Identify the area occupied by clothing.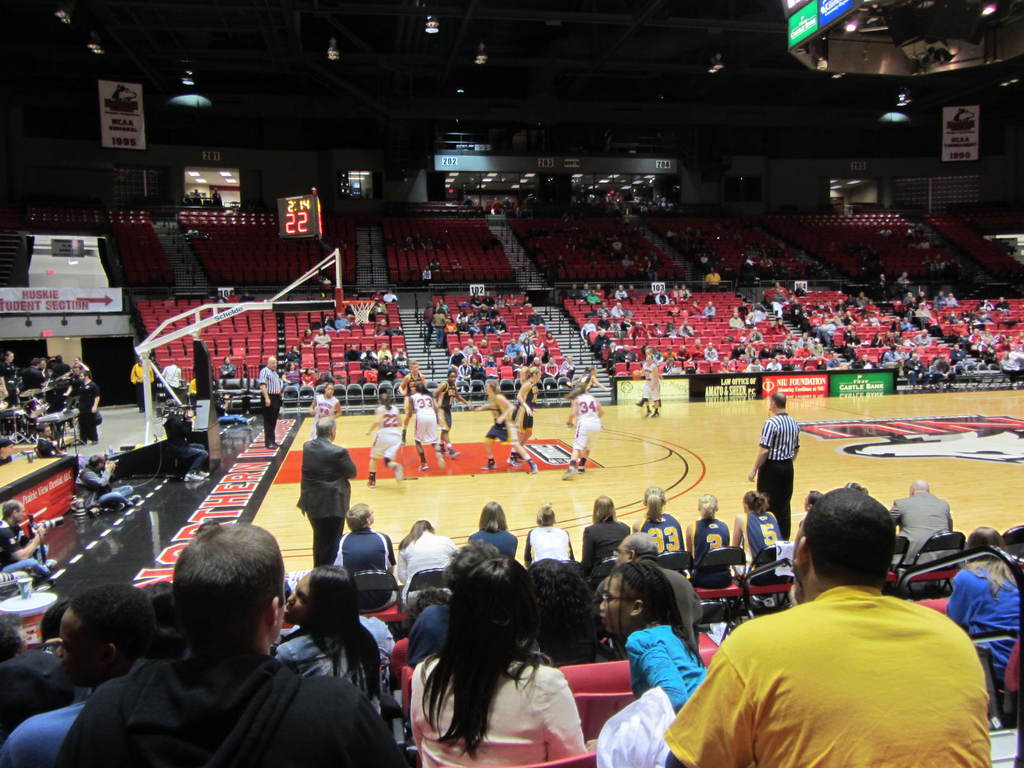
Area: {"x1": 321, "y1": 322, "x2": 331, "y2": 328}.
